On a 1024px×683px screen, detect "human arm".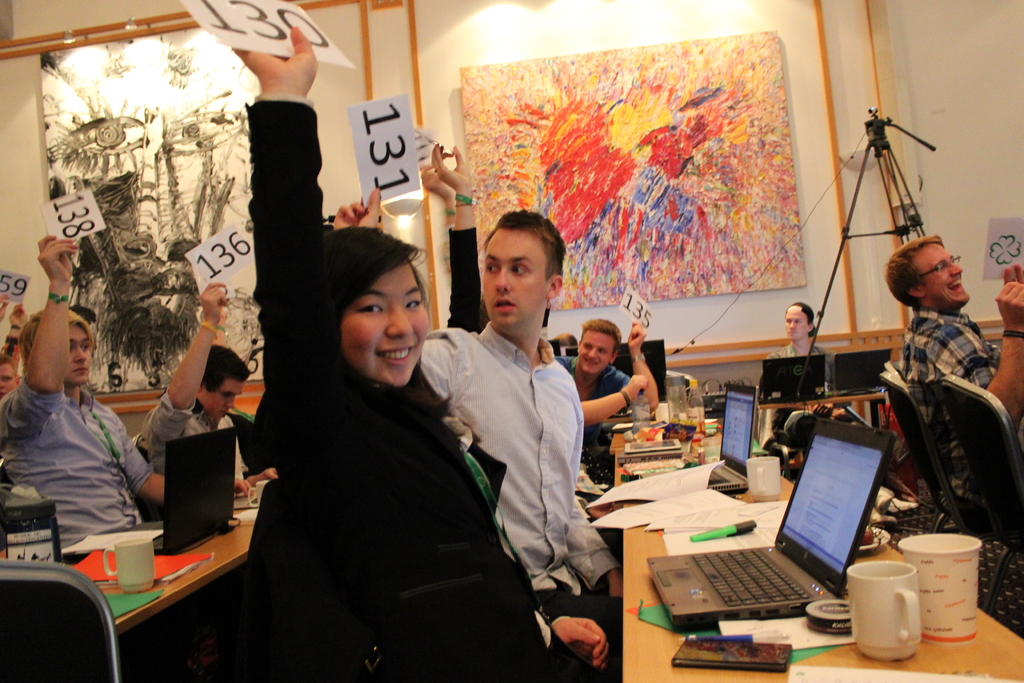
bbox(140, 277, 225, 446).
